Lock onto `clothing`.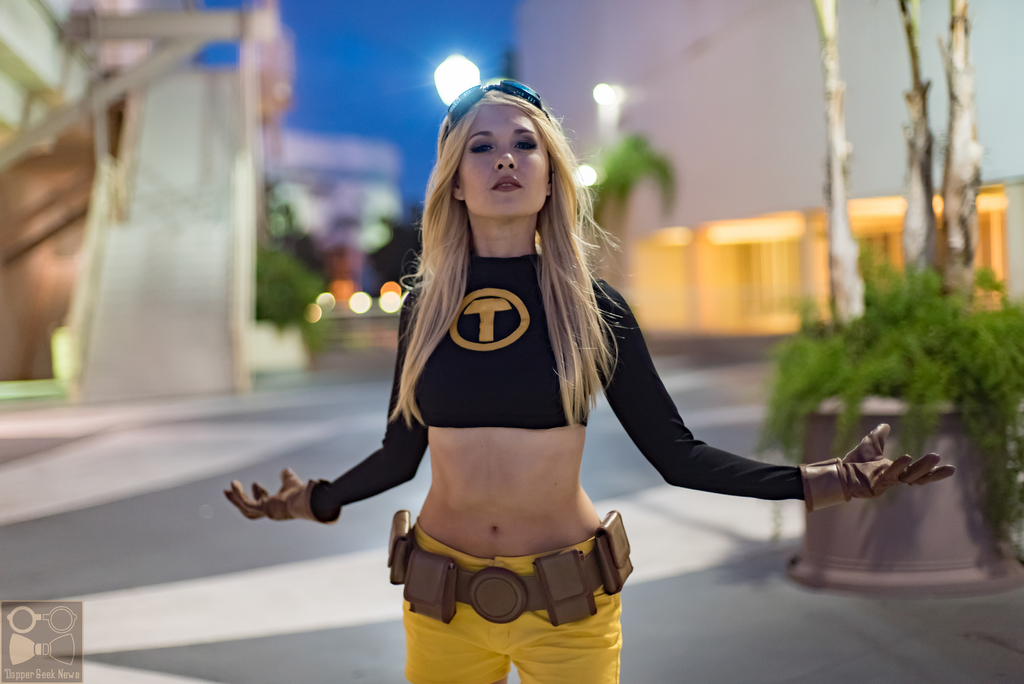
Locked: (x1=298, y1=177, x2=779, y2=635).
